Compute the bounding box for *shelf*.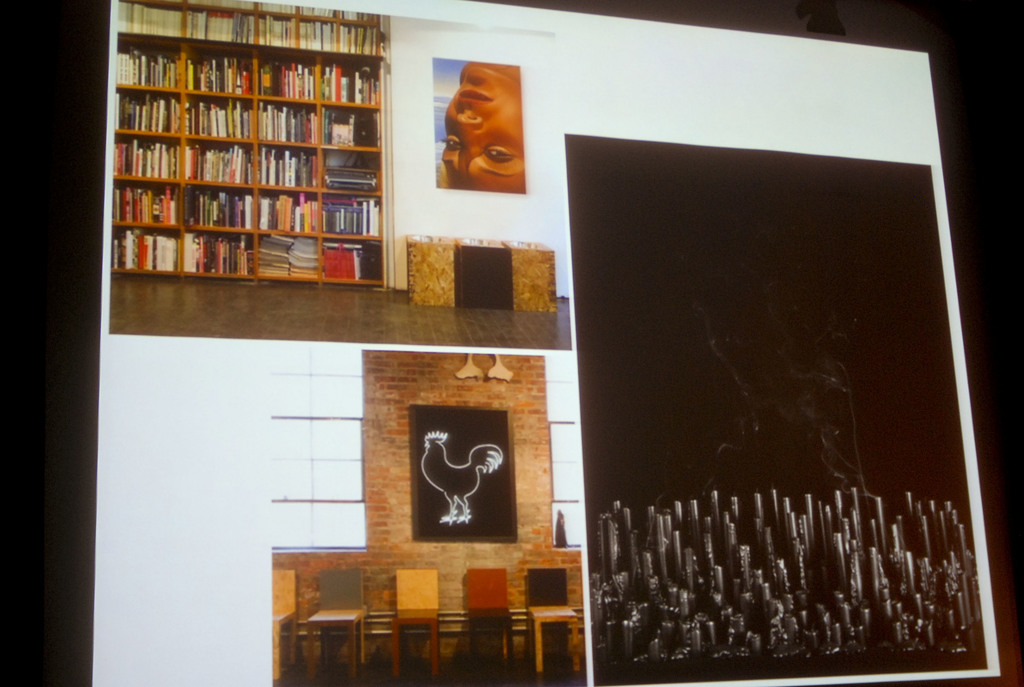
rect(98, 33, 383, 281).
